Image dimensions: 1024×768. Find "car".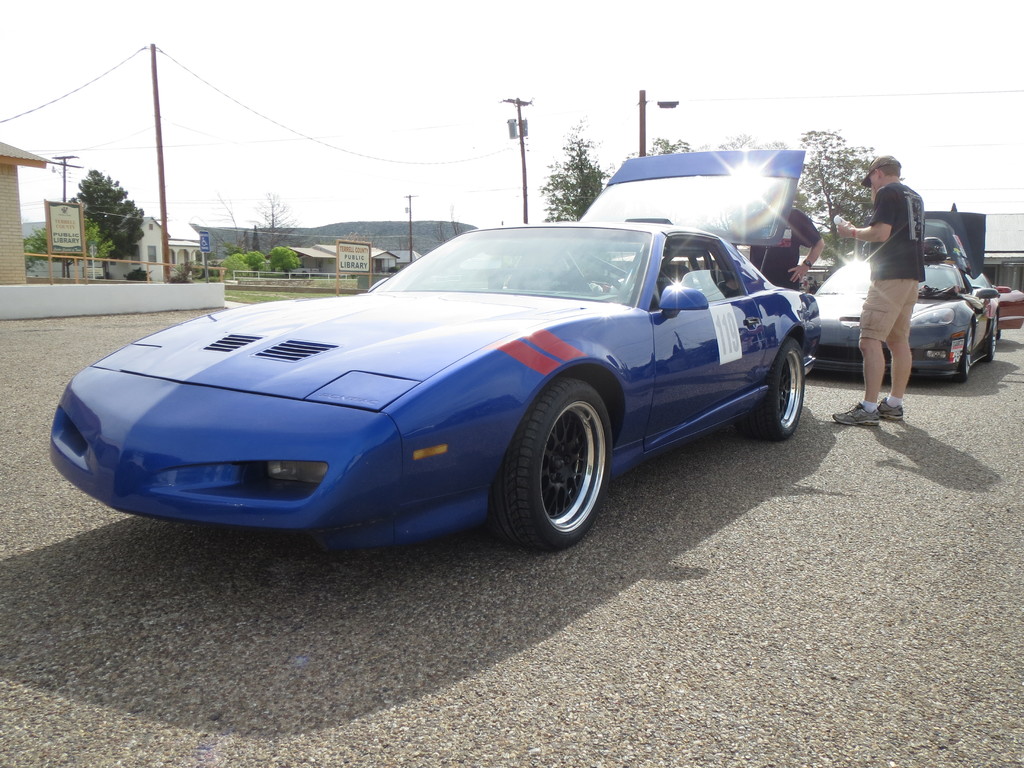
<region>801, 260, 1005, 388</region>.
